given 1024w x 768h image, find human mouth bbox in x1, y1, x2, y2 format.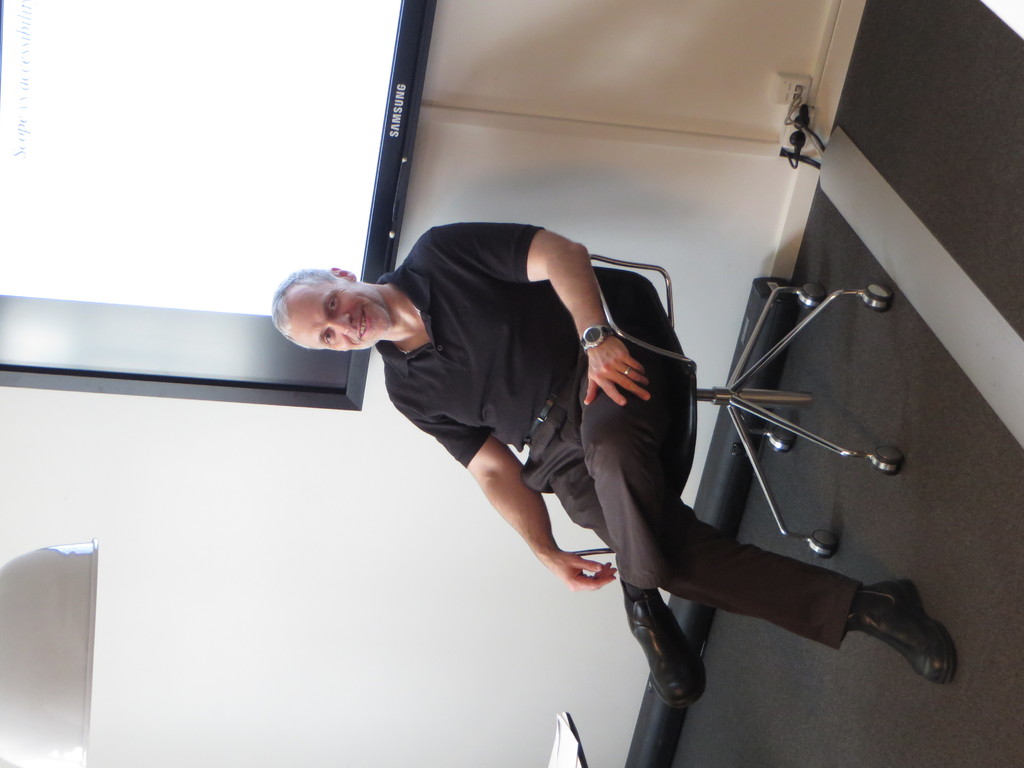
358, 311, 368, 338.
